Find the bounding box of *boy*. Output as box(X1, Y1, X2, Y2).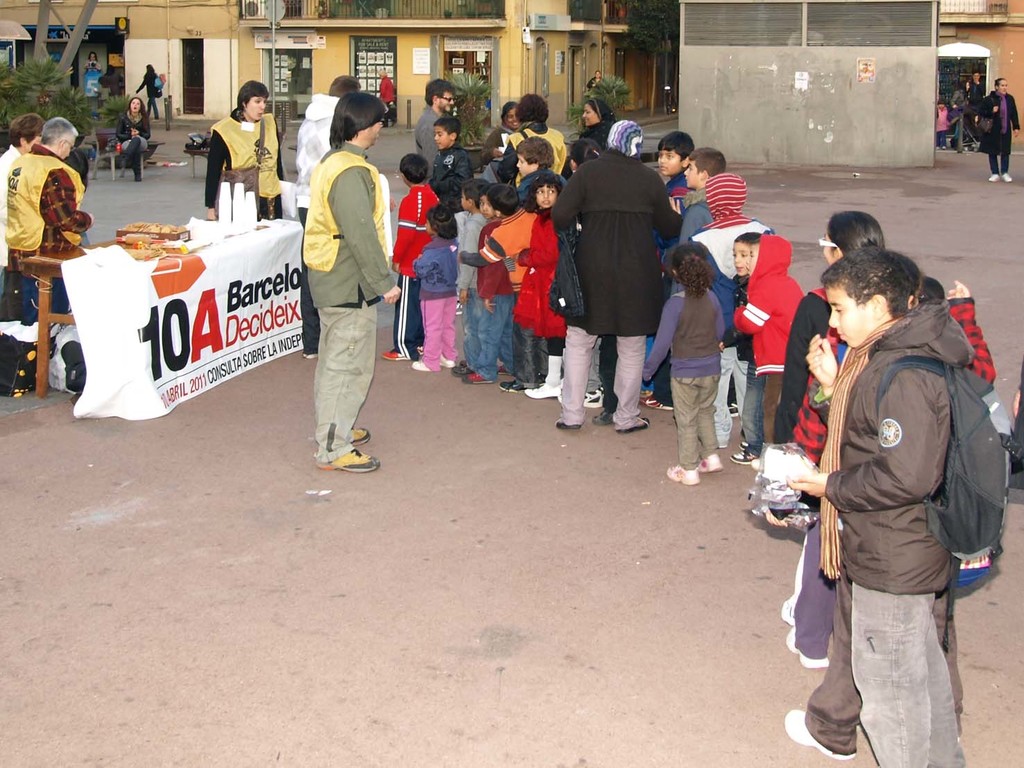
box(718, 234, 765, 438).
